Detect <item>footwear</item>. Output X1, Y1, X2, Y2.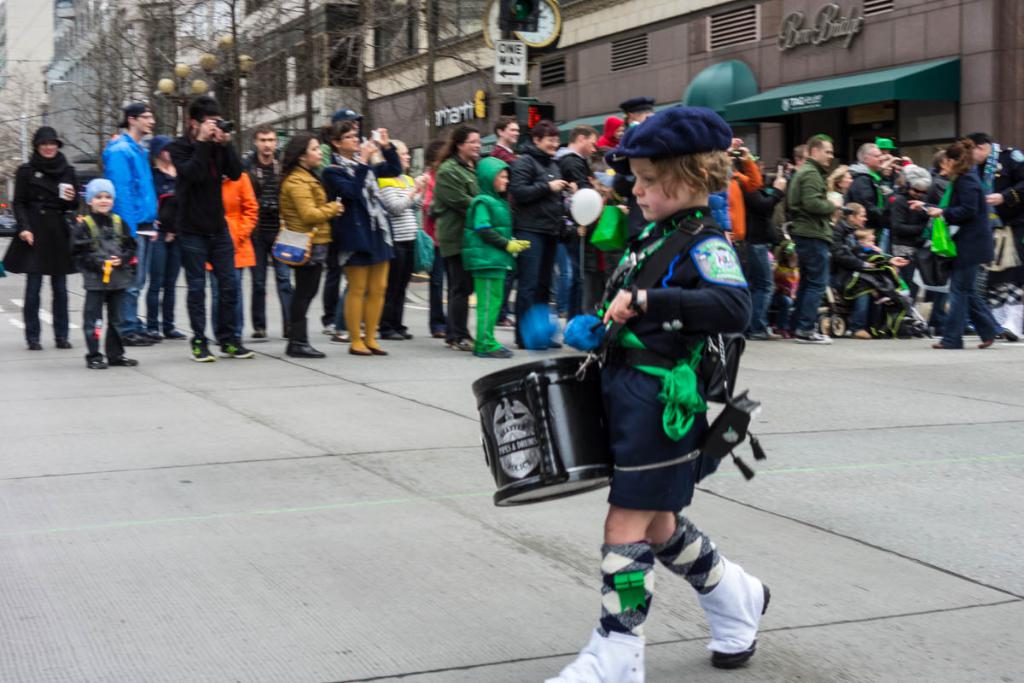
218, 340, 256, 358.
